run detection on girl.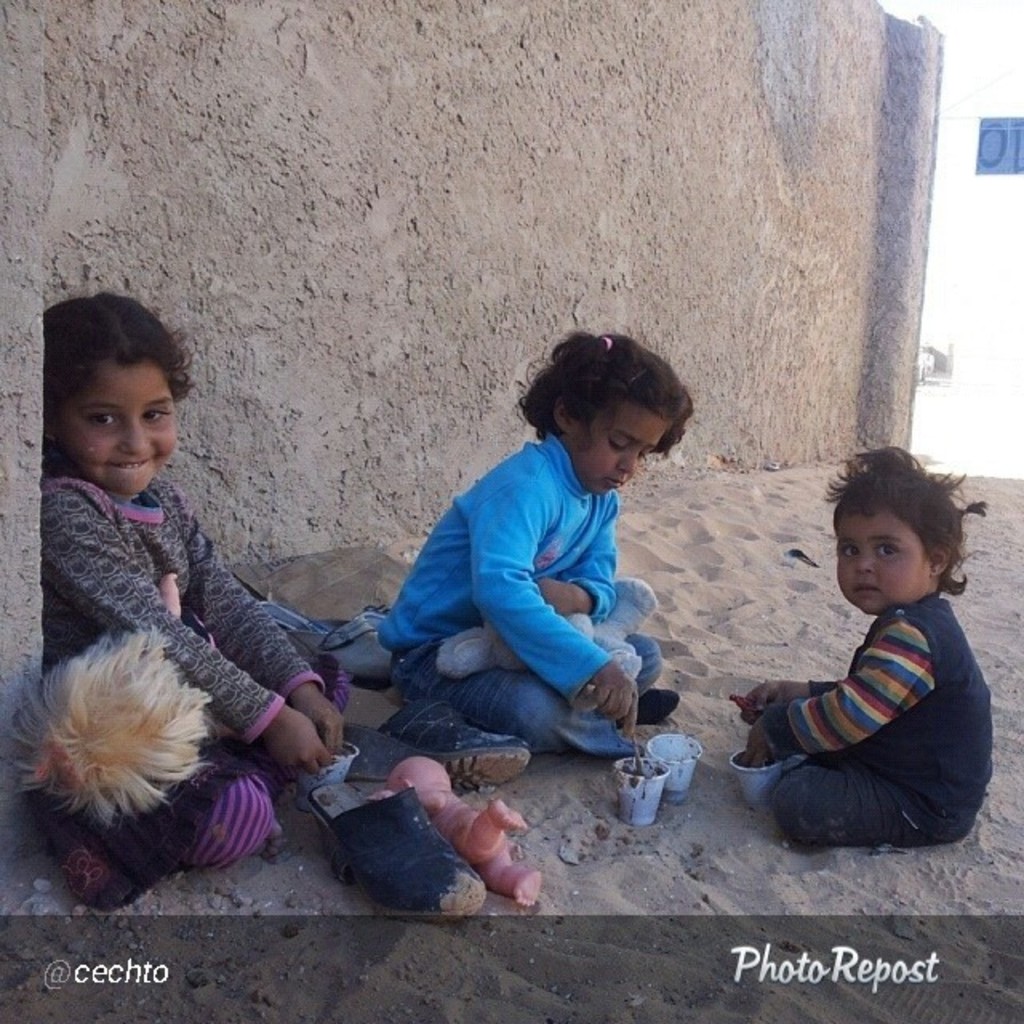
Result: <region>373, 333, 693, 762</region>.
